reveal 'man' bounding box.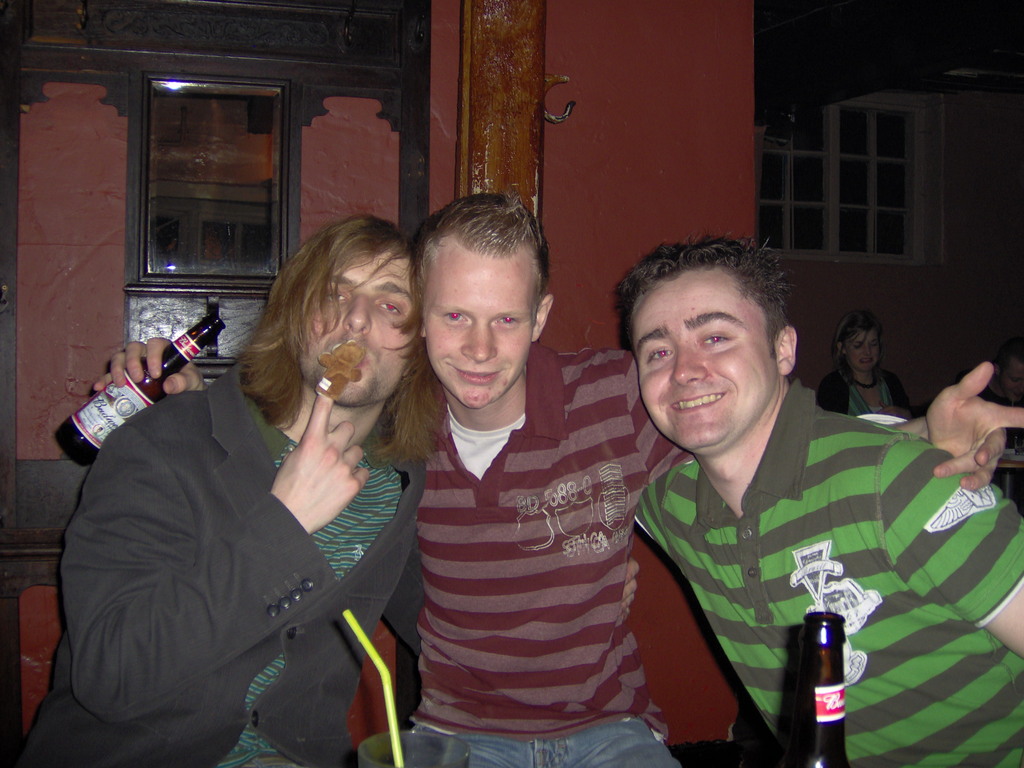
Revealed: region(93, 193, 1023, 767).
